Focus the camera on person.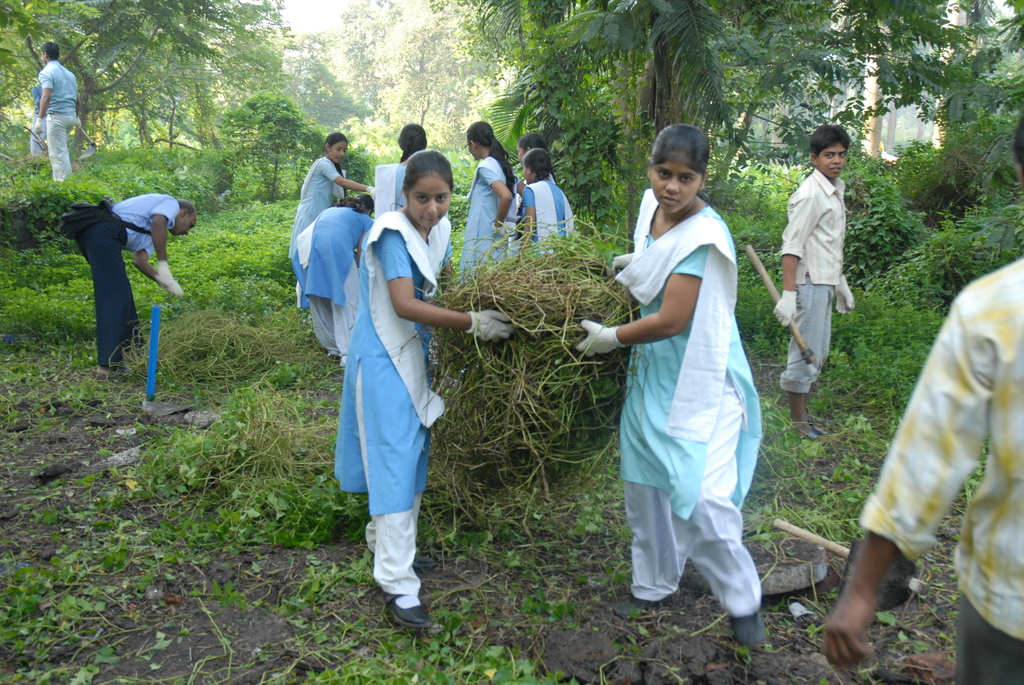
Focus region: 518/148/572/258.
